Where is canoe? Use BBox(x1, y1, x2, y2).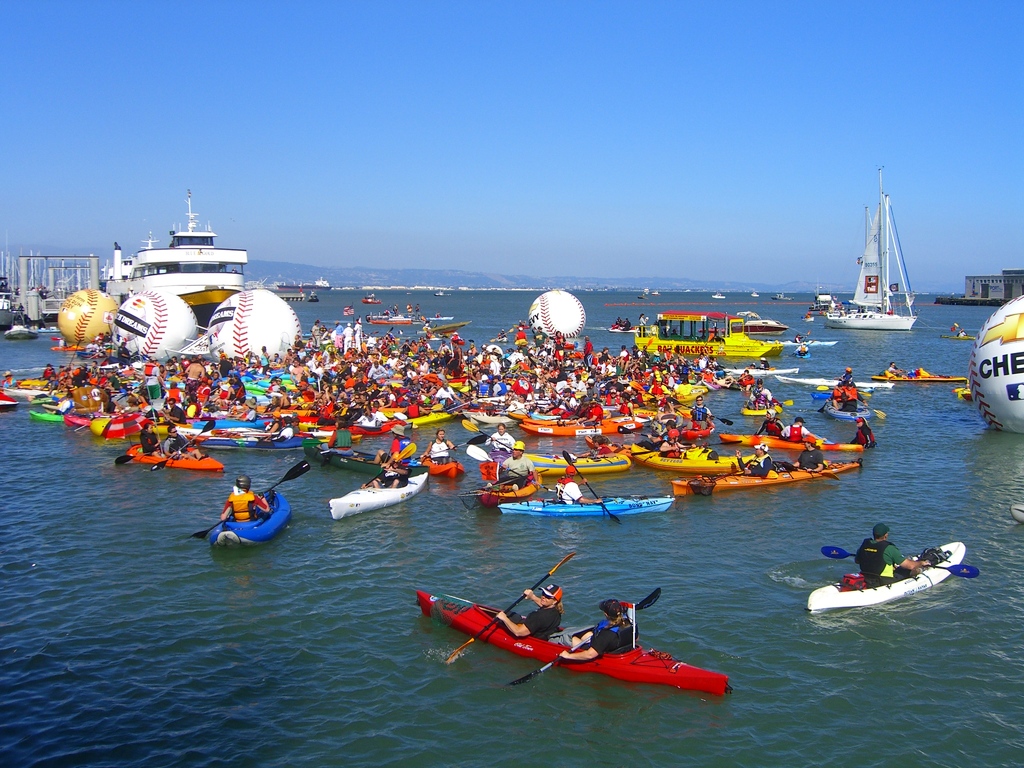
BBox(470, 410, 512, 424).
